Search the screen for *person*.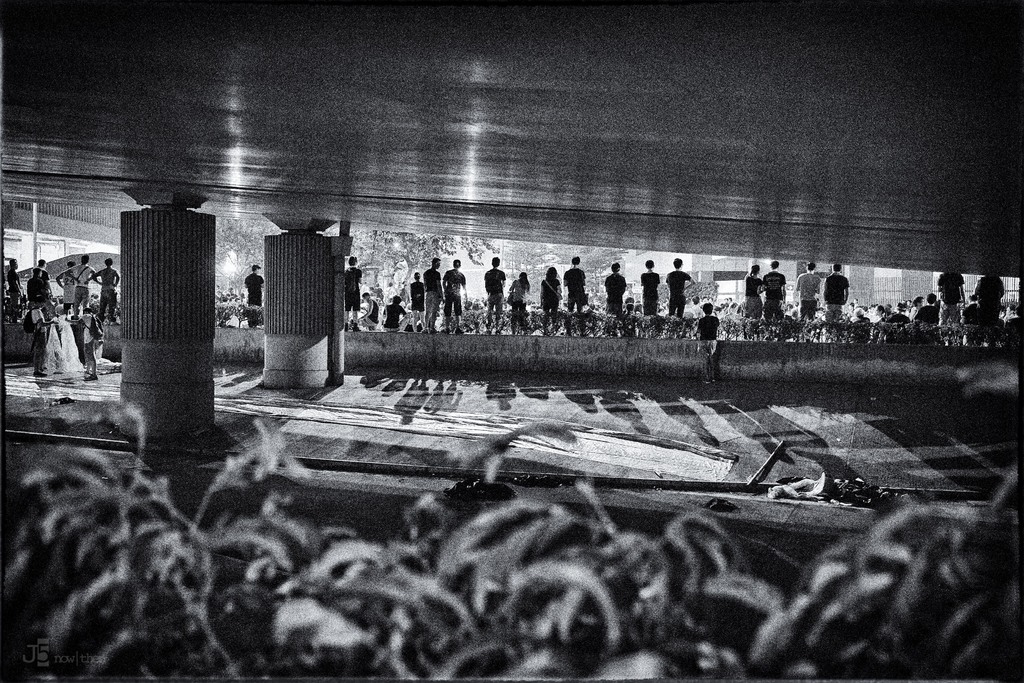
Found at [left=699, top=304, right=718, bottom=342].
